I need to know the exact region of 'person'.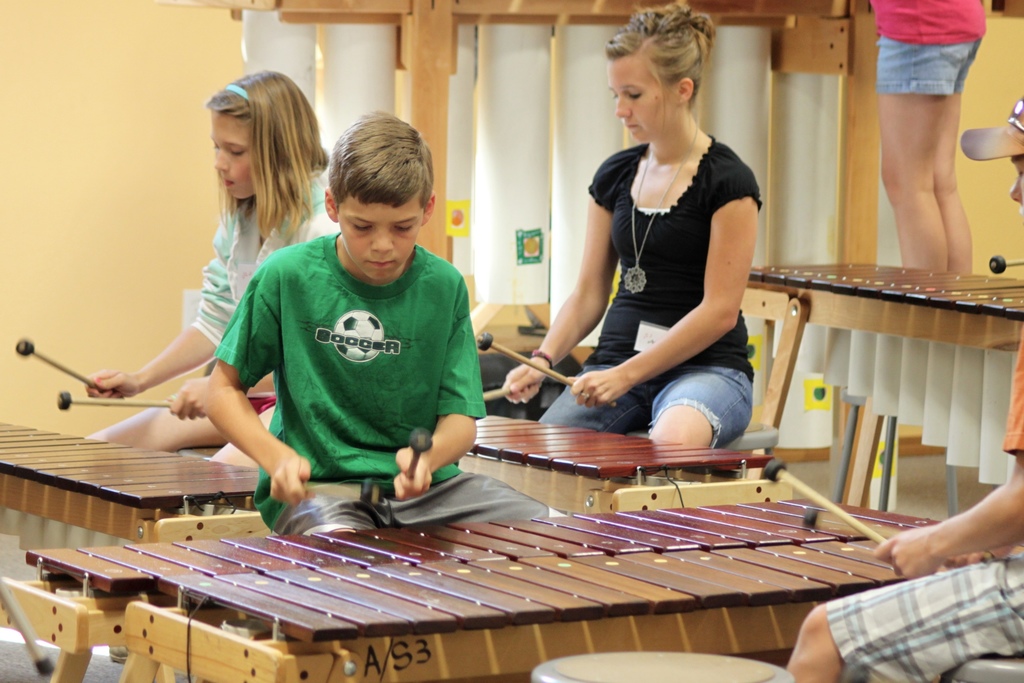
Region: select_region(499, 3, 762, 472).
